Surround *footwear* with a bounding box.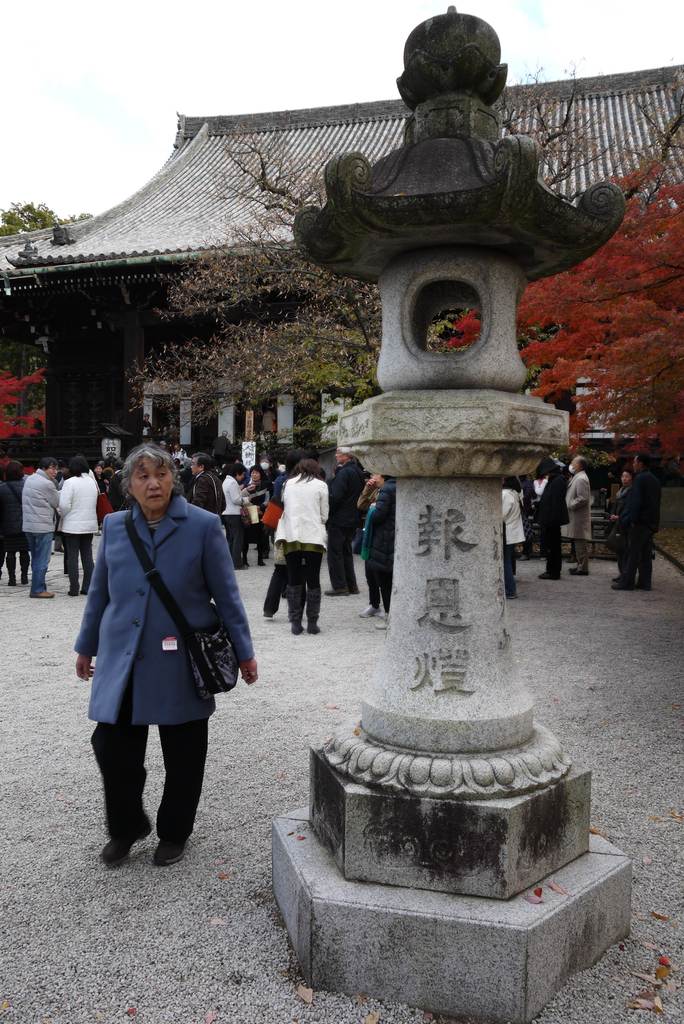
<region>373, 605, 398, 629</region>.
